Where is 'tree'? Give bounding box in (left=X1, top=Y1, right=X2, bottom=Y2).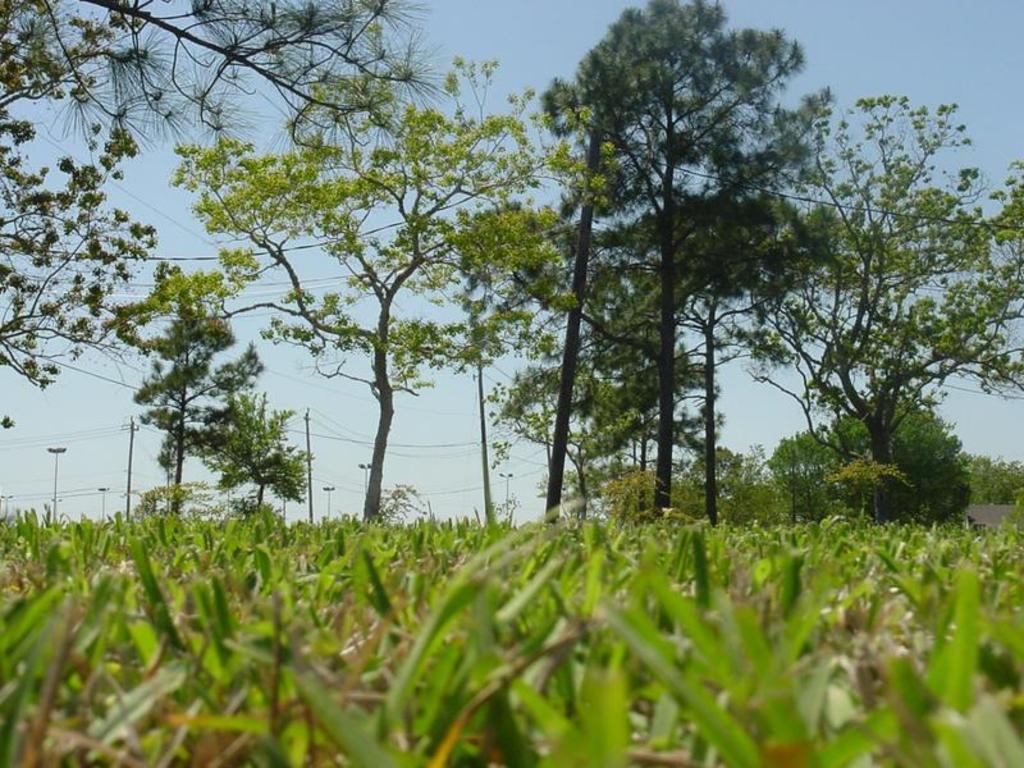
(left=485, top=0, right=846, bottom=521).
